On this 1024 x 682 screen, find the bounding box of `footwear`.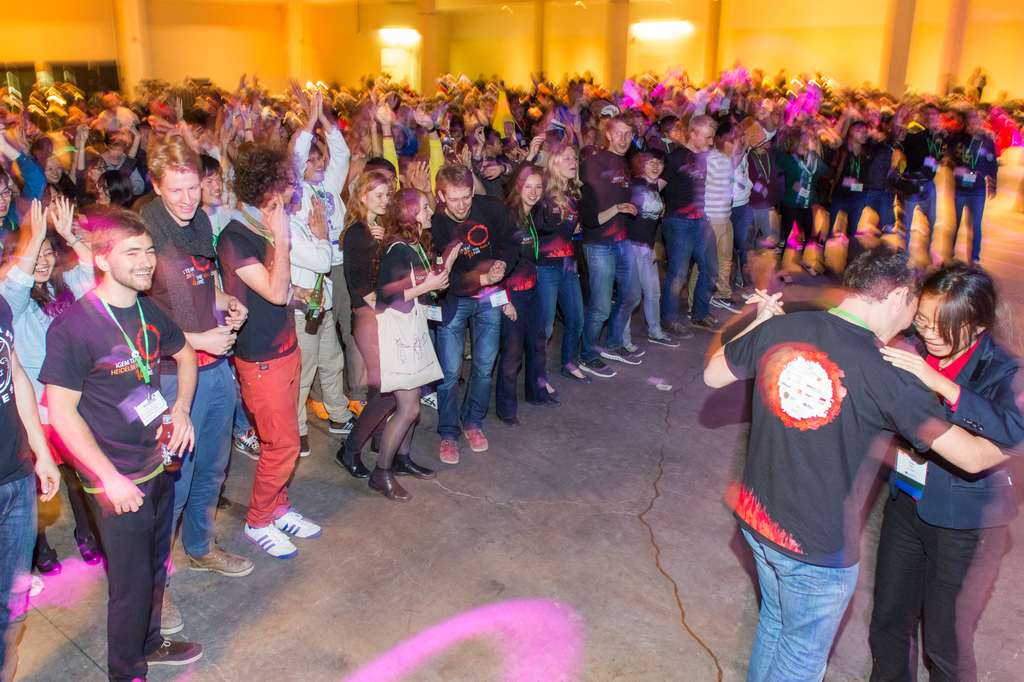
Bounding box: detection(186, 549, 255, 578).
